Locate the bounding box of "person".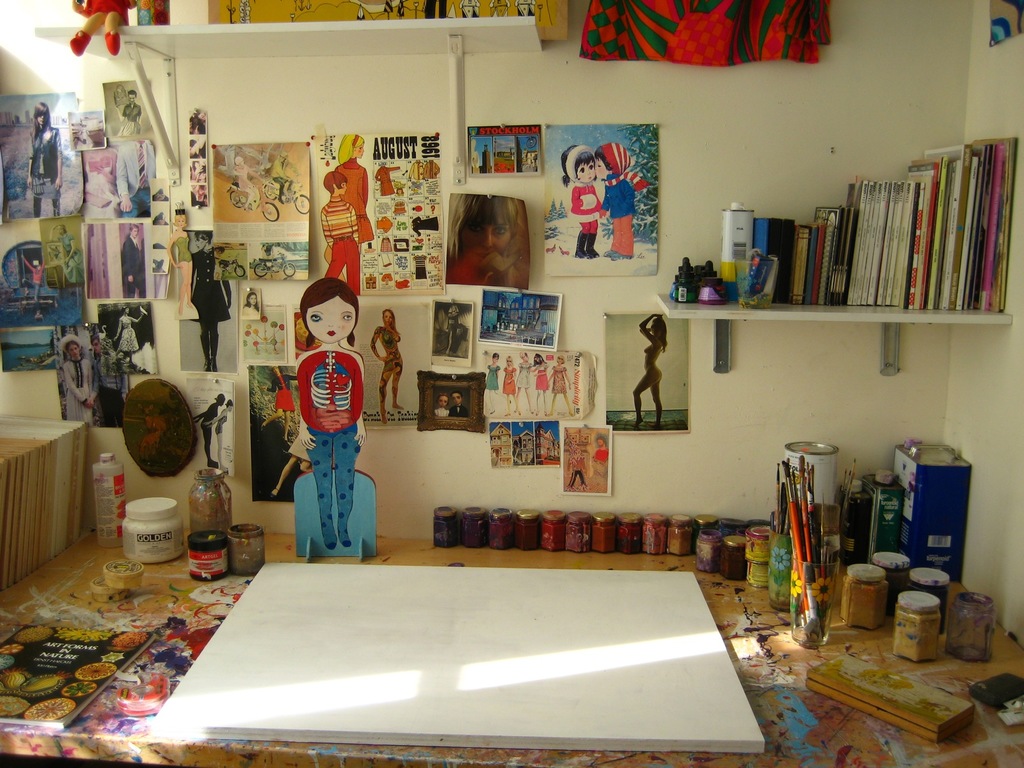
Bounding box: crop(547, 353, 575, 417).
